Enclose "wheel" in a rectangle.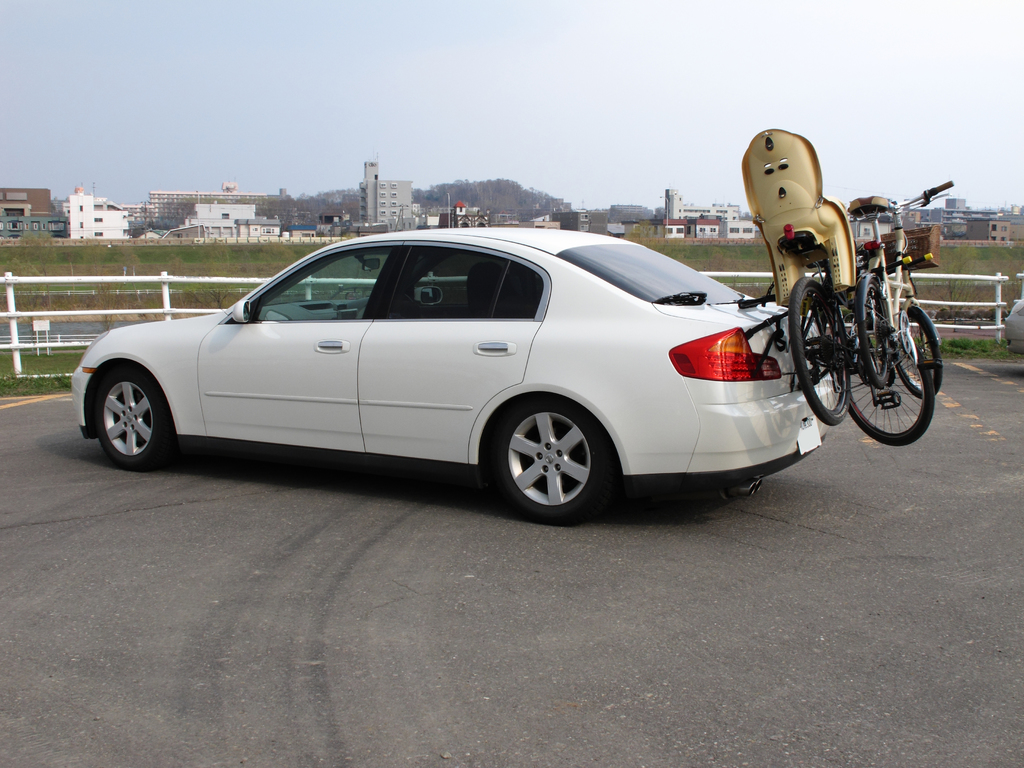
crop(788, 279, 849, 424).
